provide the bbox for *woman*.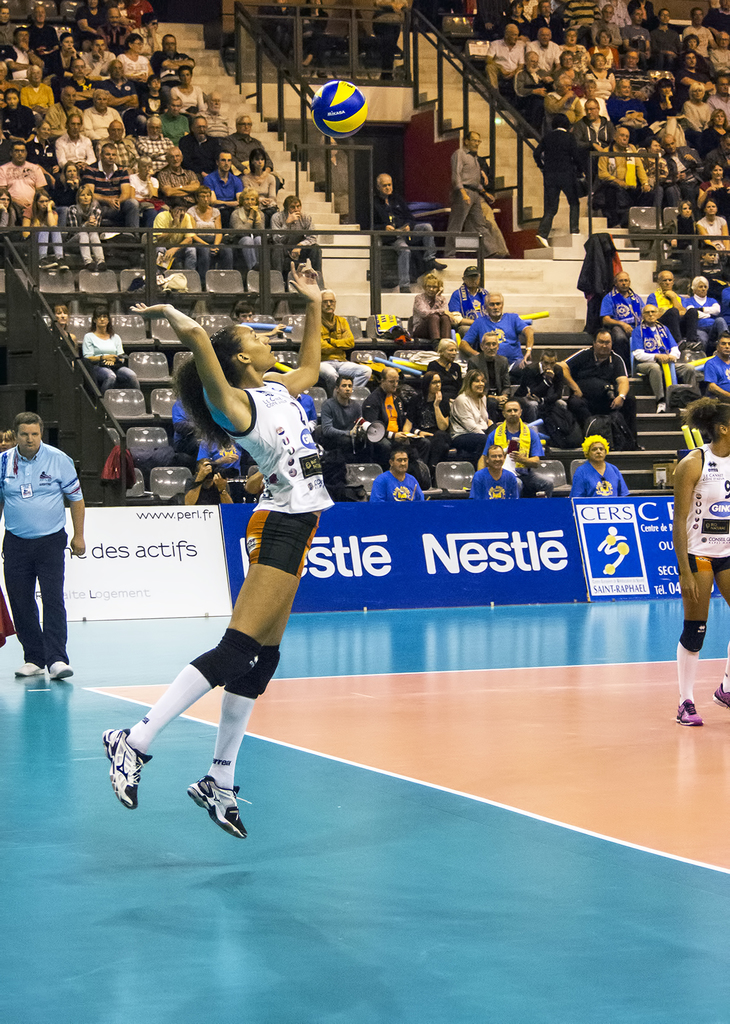
bbox=(74, 0, 104, 37).
